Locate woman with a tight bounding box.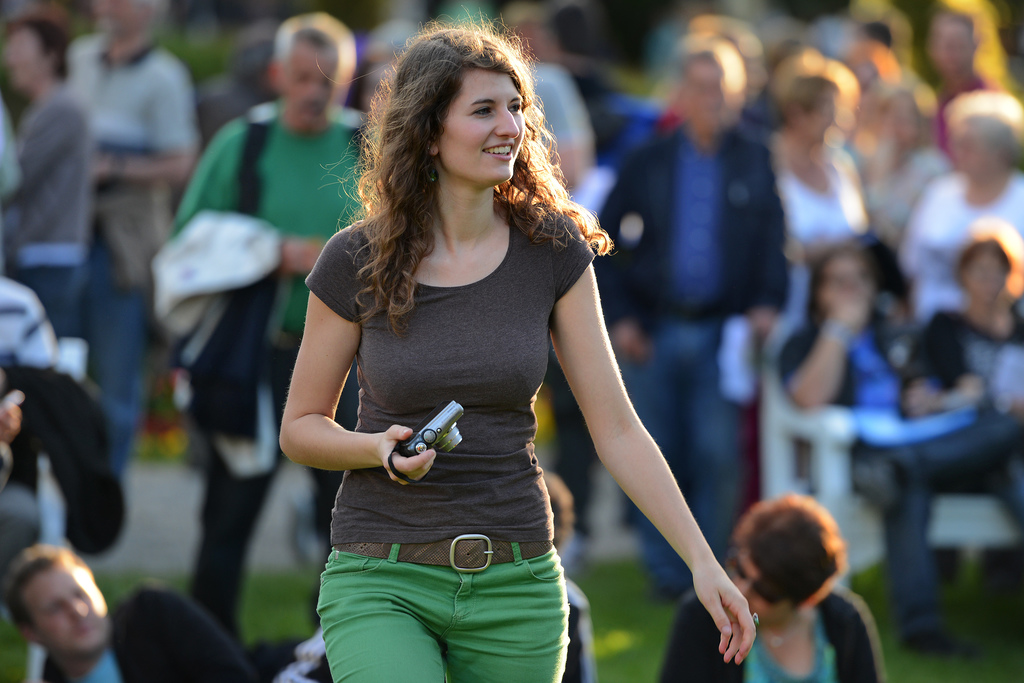
(left=657, top=491, right=881, bottom=682).
